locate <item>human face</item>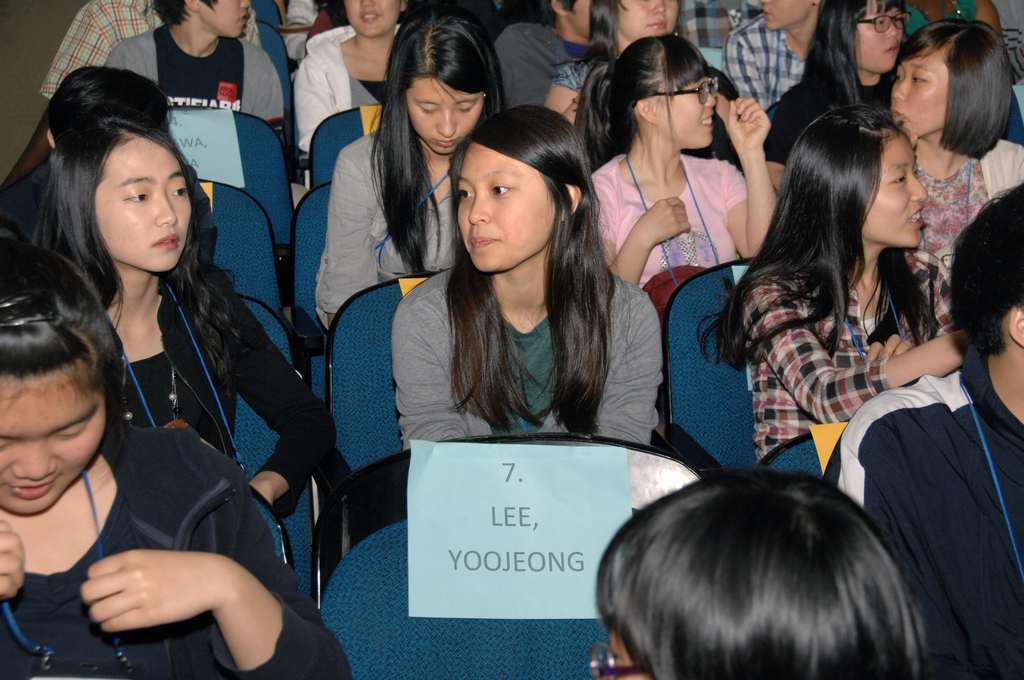
BBox(863, 131, 931, 248)
